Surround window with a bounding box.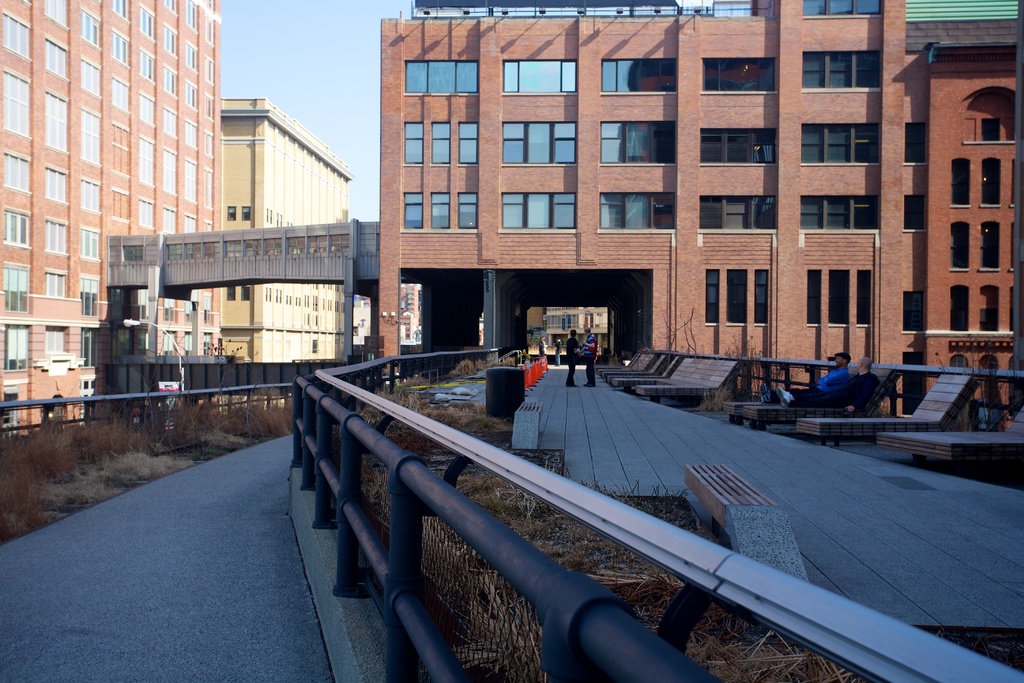
(162,22,180,59).
